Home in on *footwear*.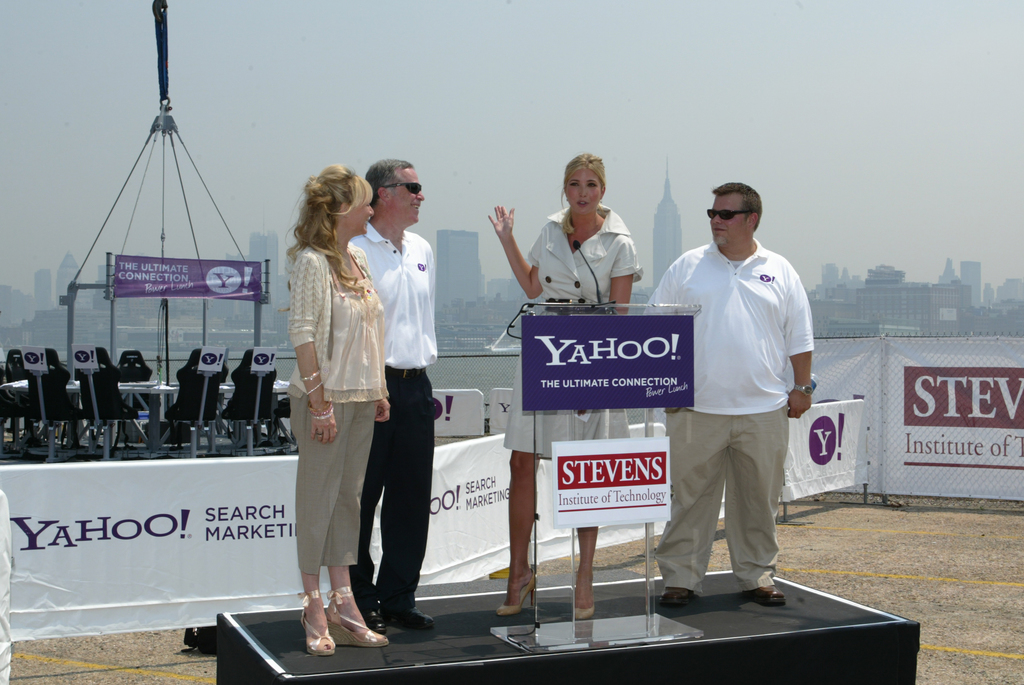
Homed in at box(654, 581, 695, 605).
